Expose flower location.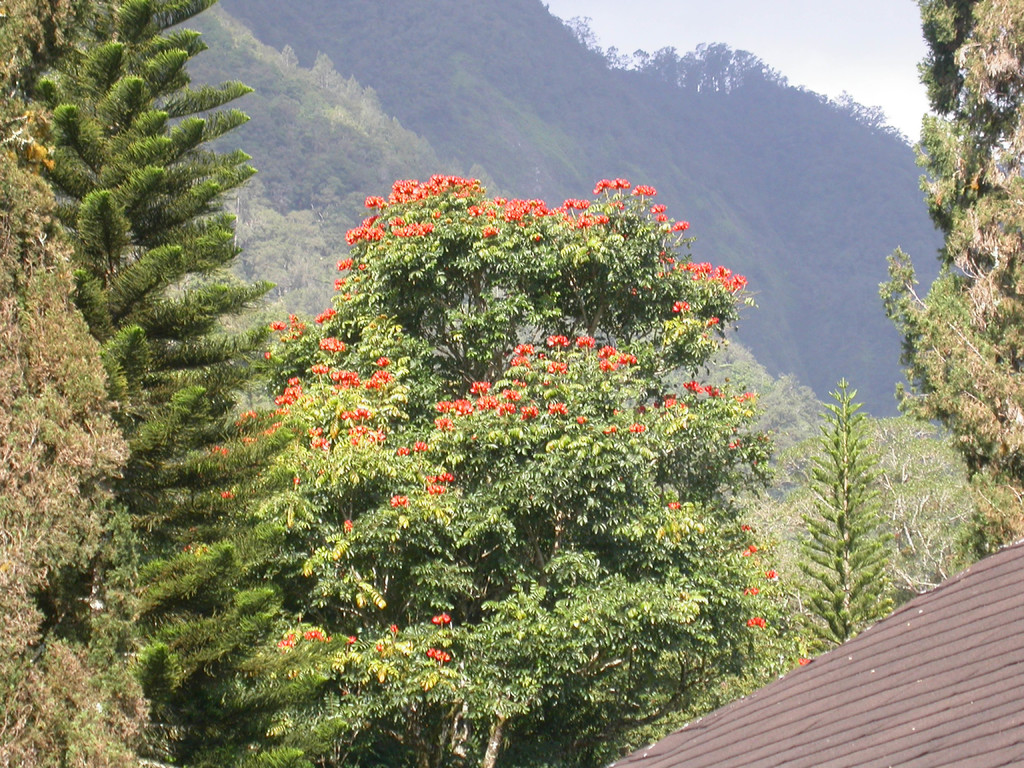
Exposed at (438, 413, 456, 437).
